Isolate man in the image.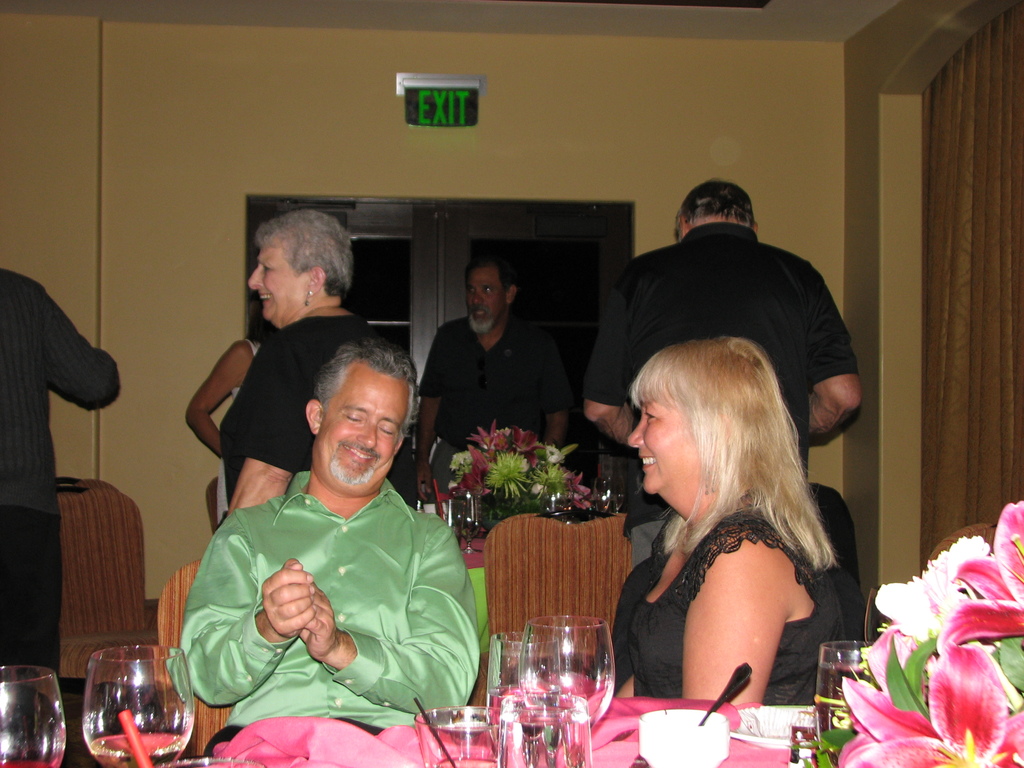
Isolated region: 580/179/858/567.
